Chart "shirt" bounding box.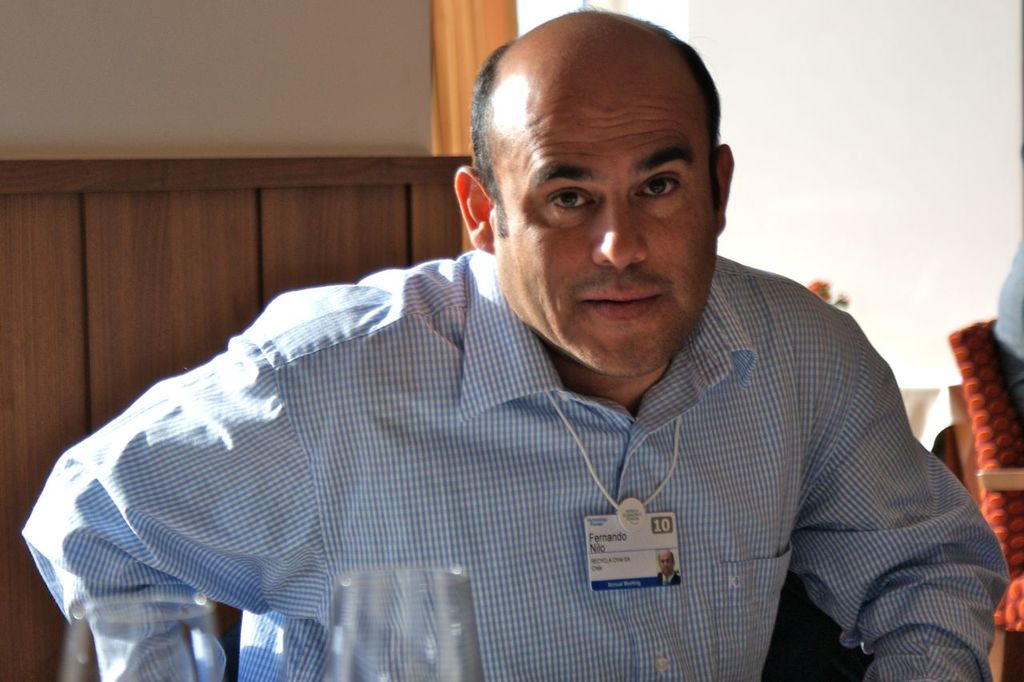
Charted: (62,175,1010,670).
